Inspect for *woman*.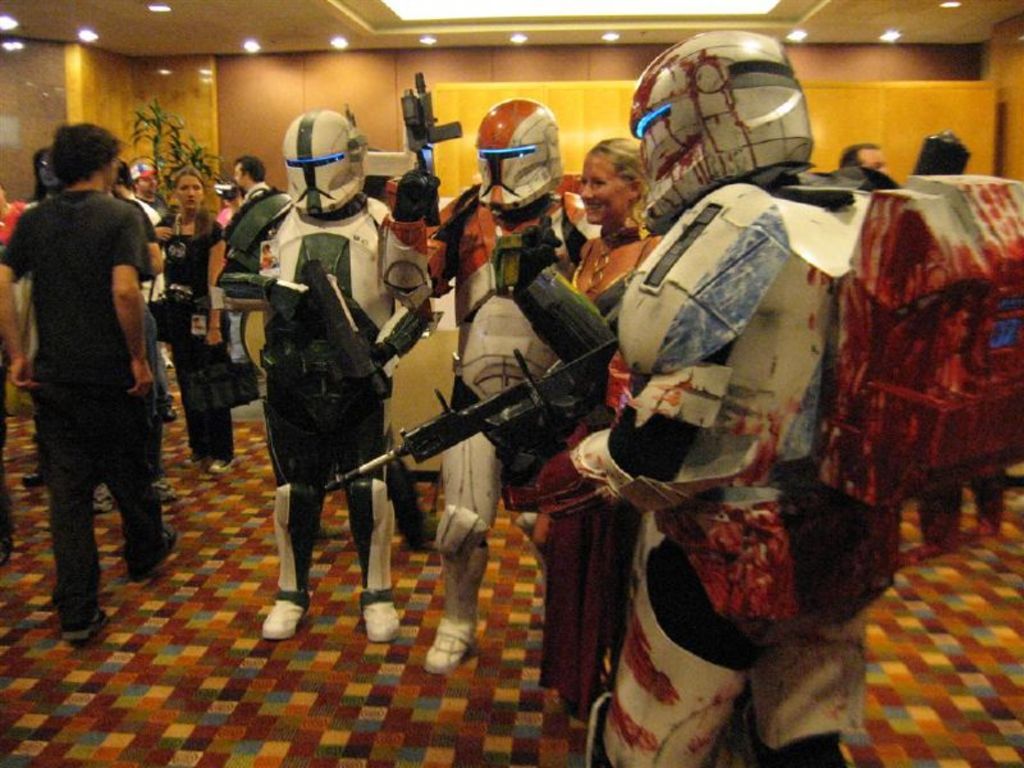
Inspection: select_region(527, 142, 636, 730).
